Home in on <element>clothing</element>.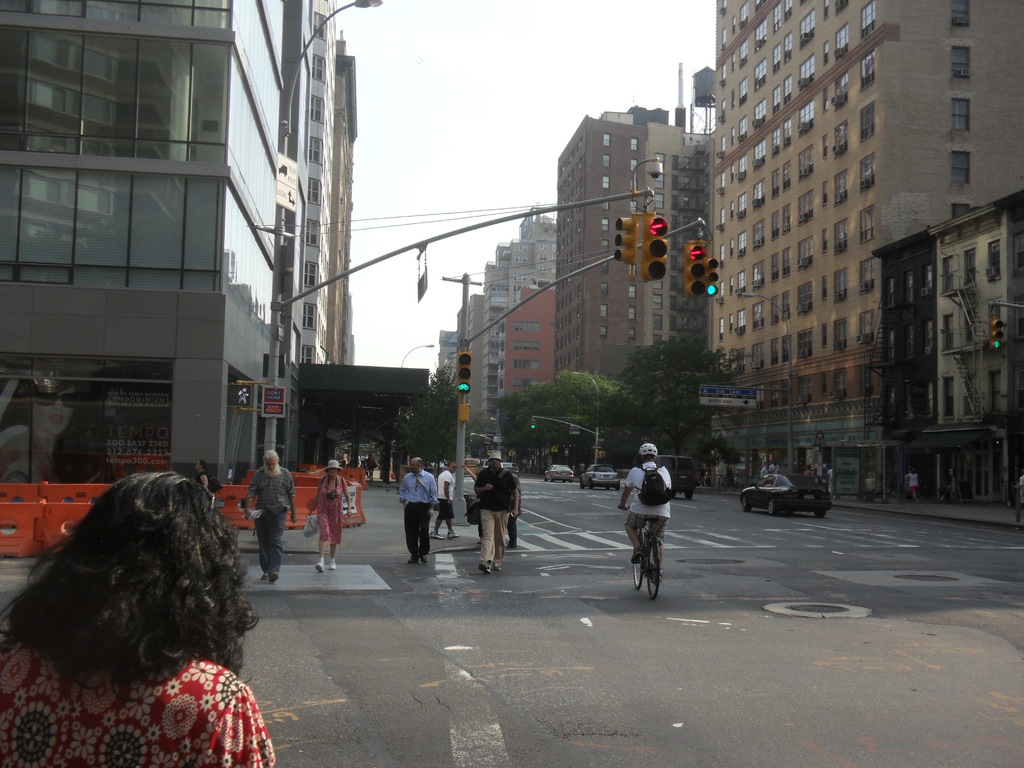
Homed in at crop(472, 465, 518, 569).
